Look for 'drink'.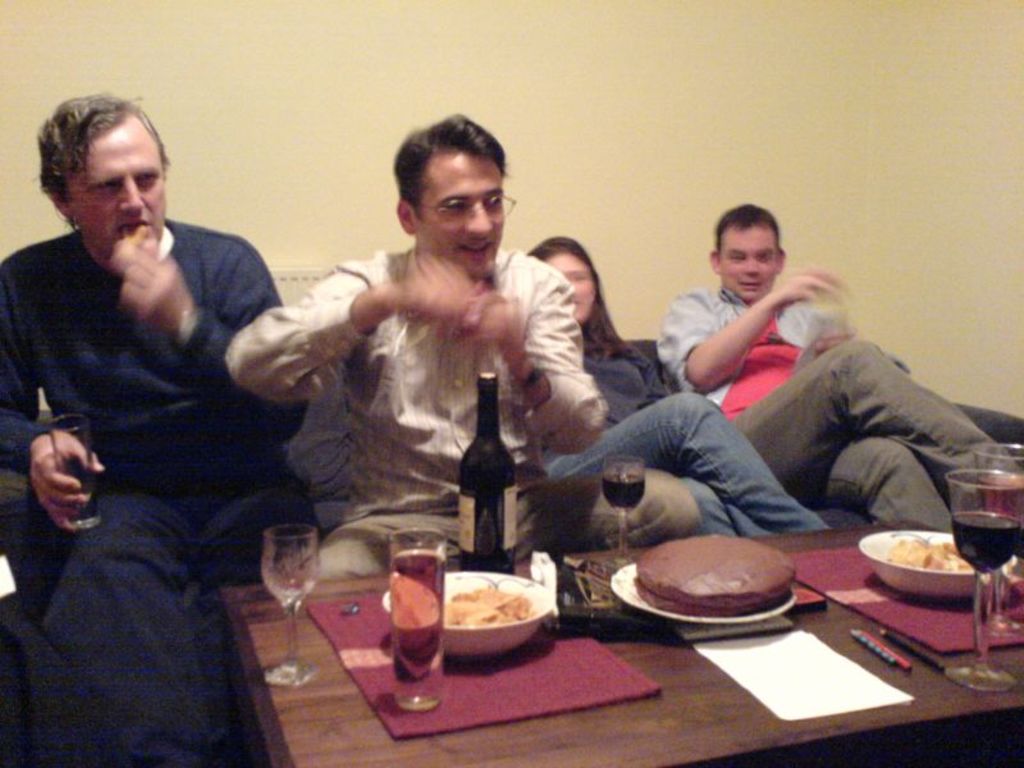
Found: [390, 553, 448, 687].
